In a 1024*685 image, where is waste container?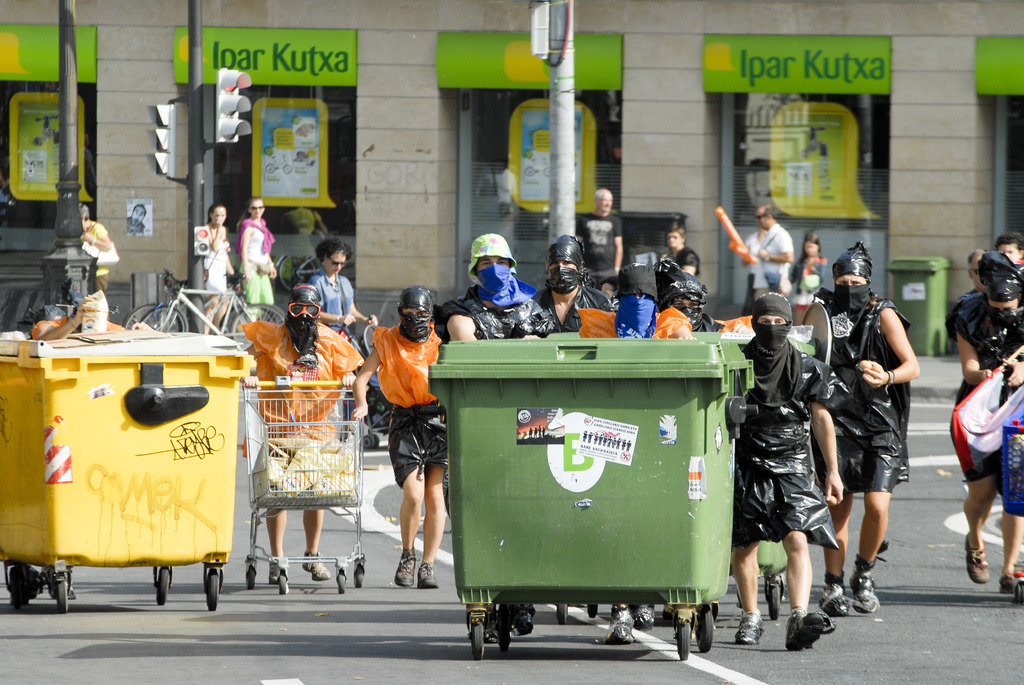
locate(2, 323, 268, 613).
